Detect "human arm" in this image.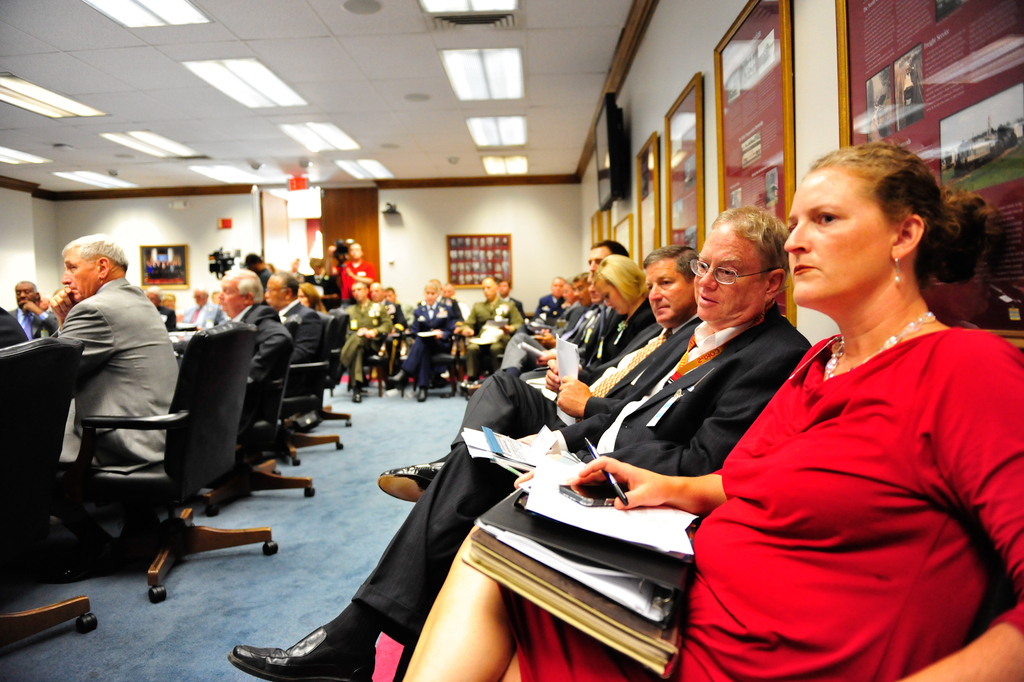
Detection: <box>570,449,720,514</box>.
